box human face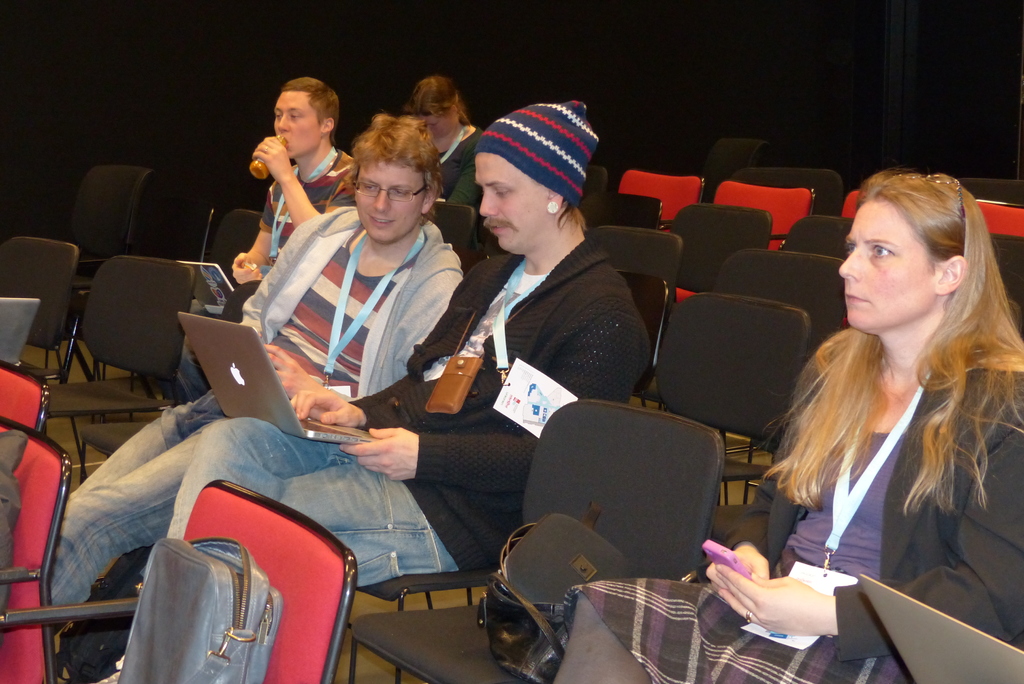
[269,91,324,156]
